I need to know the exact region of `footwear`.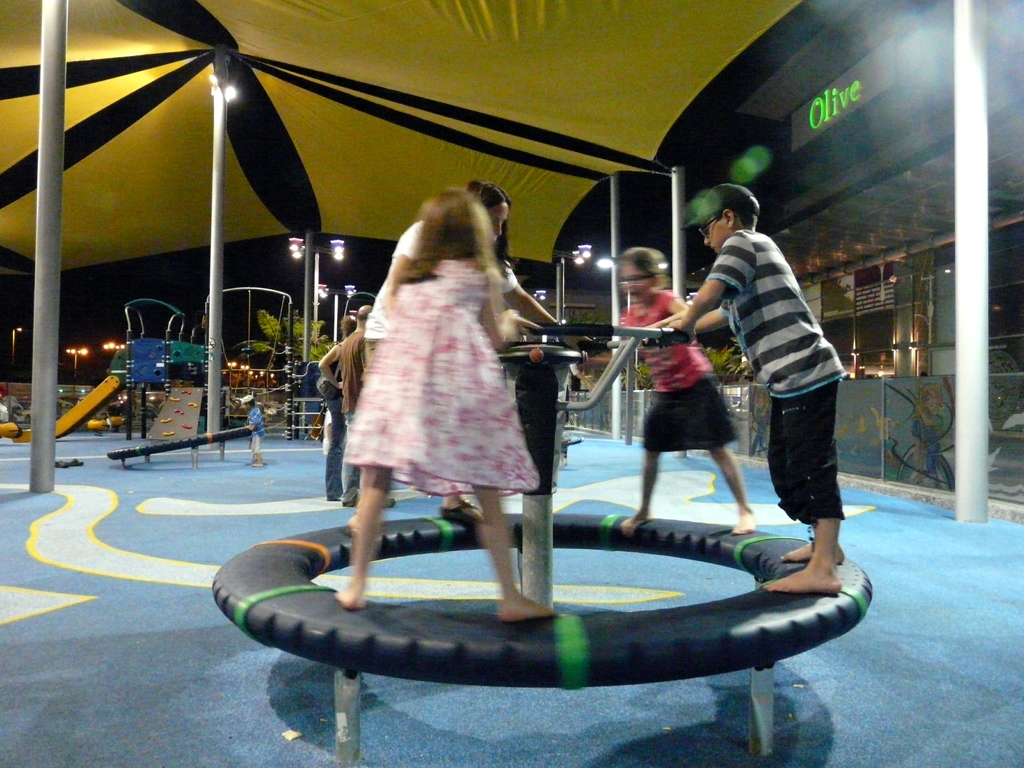
Region: crop(440, 500, 480, 524).
